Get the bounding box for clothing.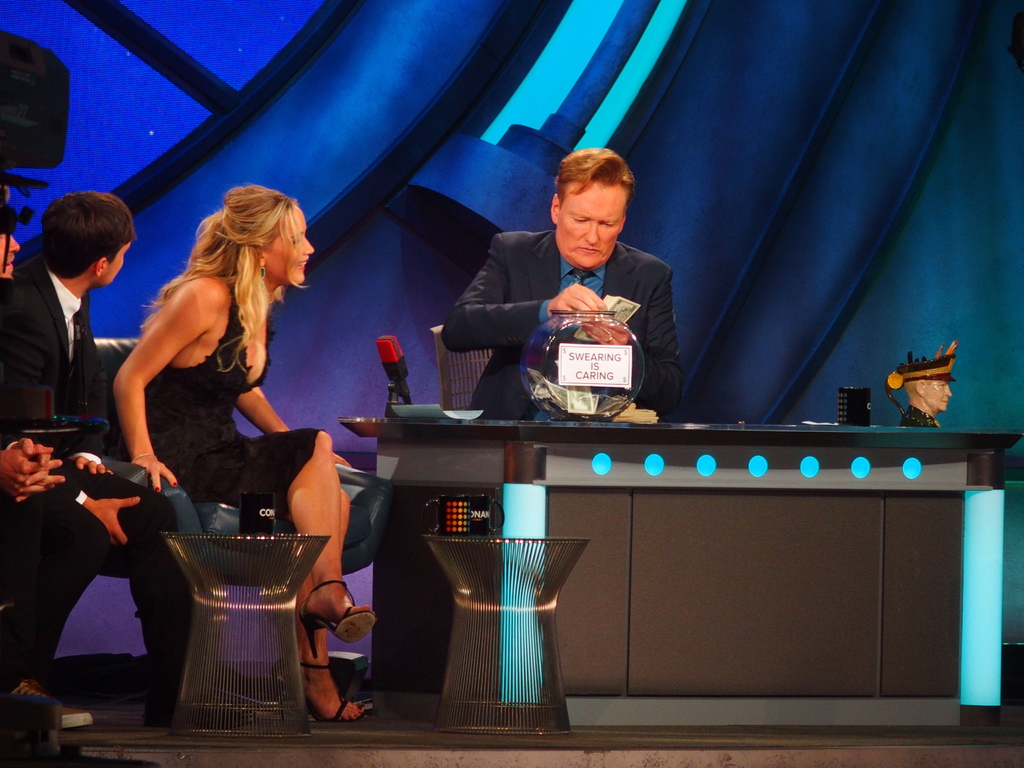
box(0, 257, 189, 726).
